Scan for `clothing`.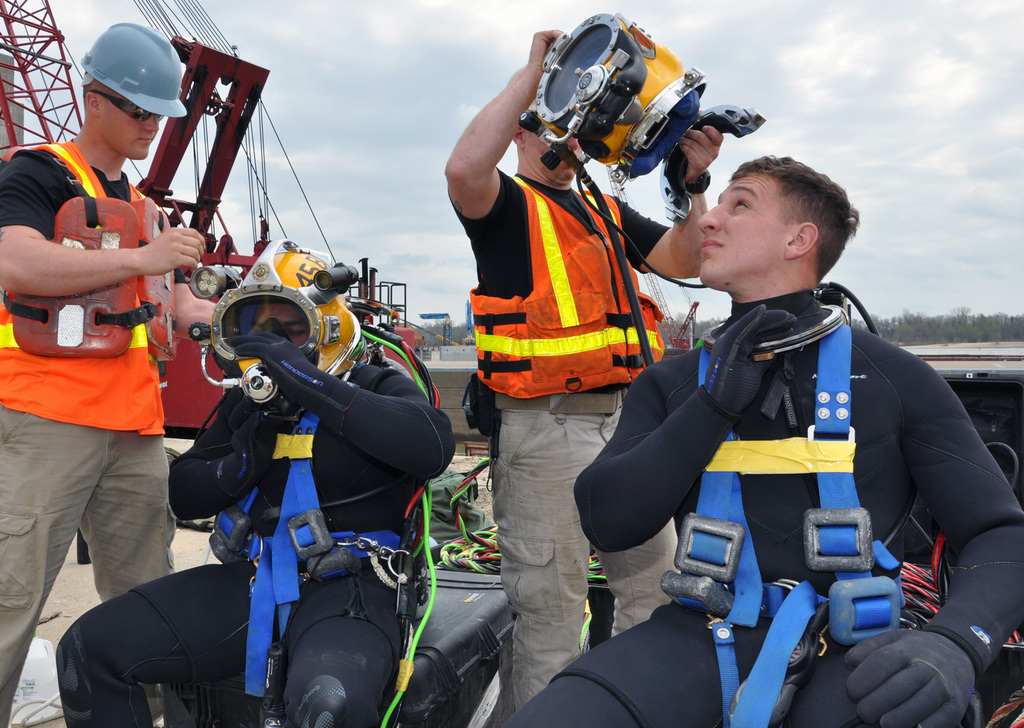
Scan result: x1=0 y1=139 x2=175 y2=727.
